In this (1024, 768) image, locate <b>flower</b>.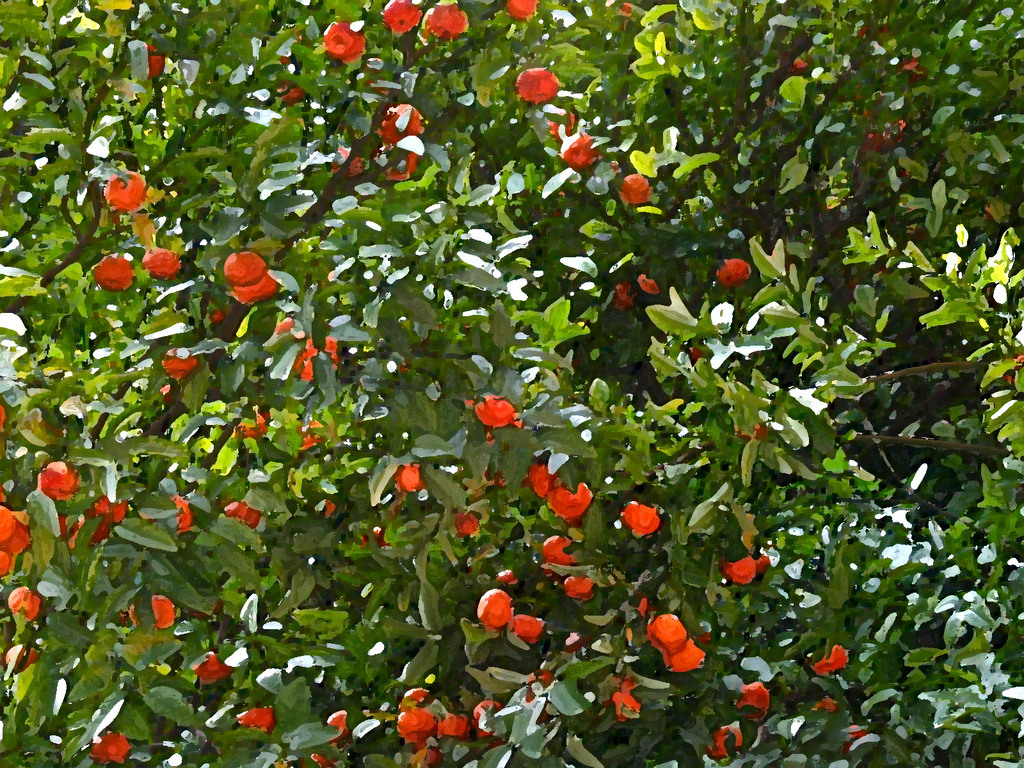
Bounding box: bbox=[739, 424, 766, 437].
